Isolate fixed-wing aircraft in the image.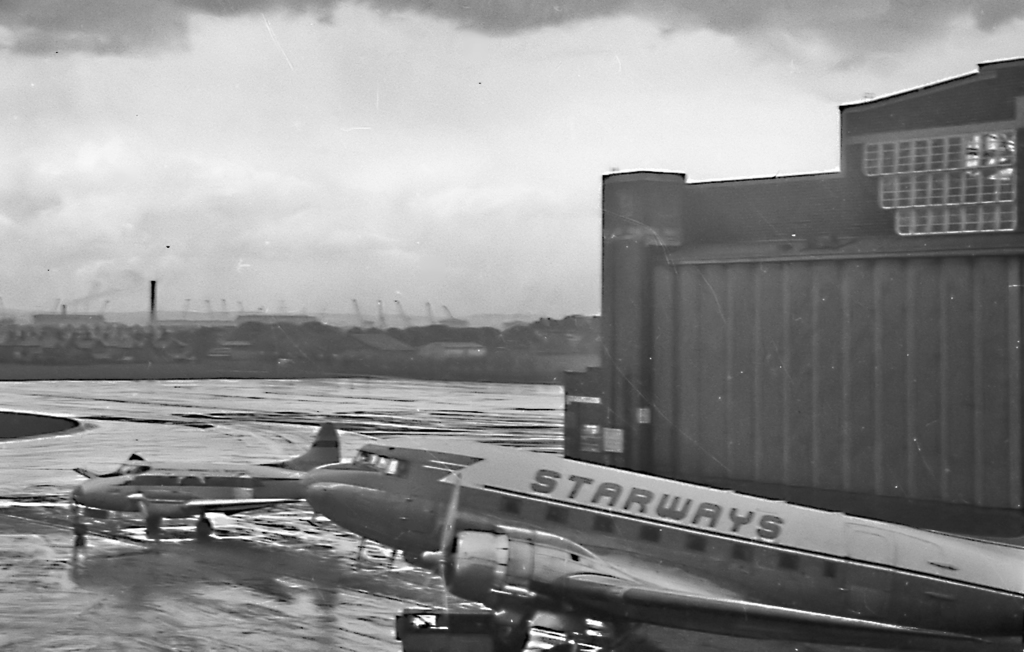
Isolated region: left=76, top=421, right=348, bottom=542.
